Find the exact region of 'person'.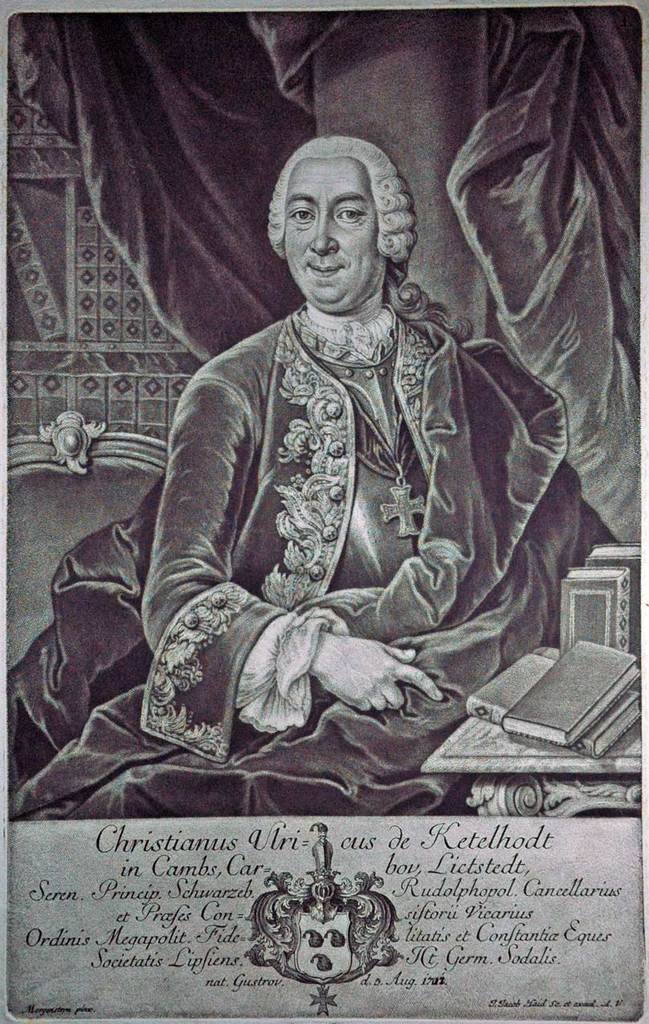
Exact region: box=[9, 137, 587, 796].
